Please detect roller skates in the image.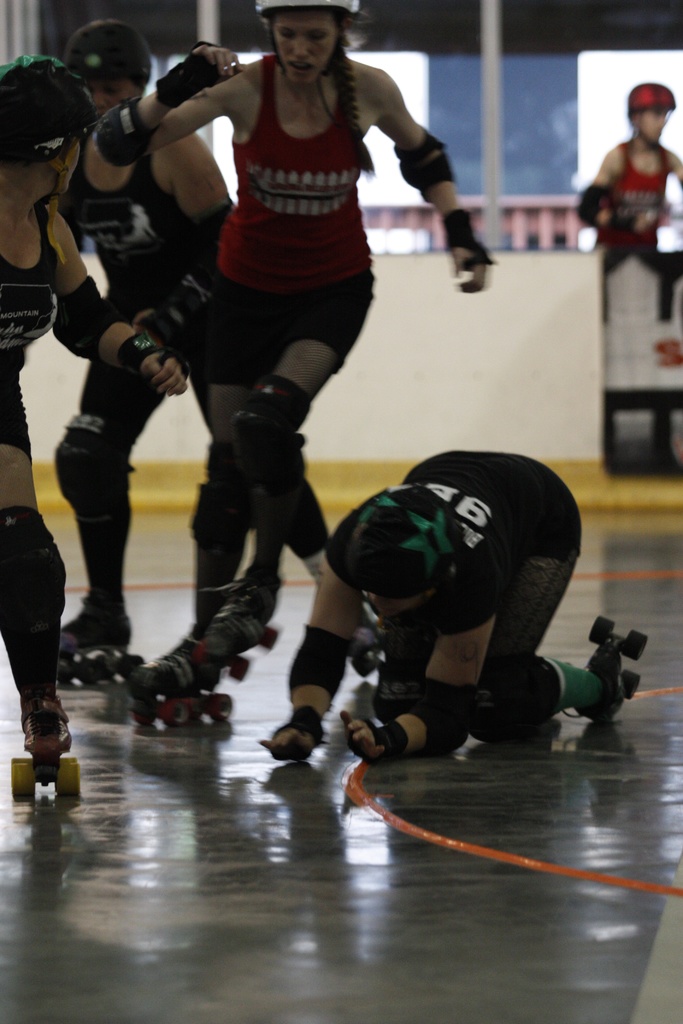
(left=201, top=561, right=279, bottom=682).
